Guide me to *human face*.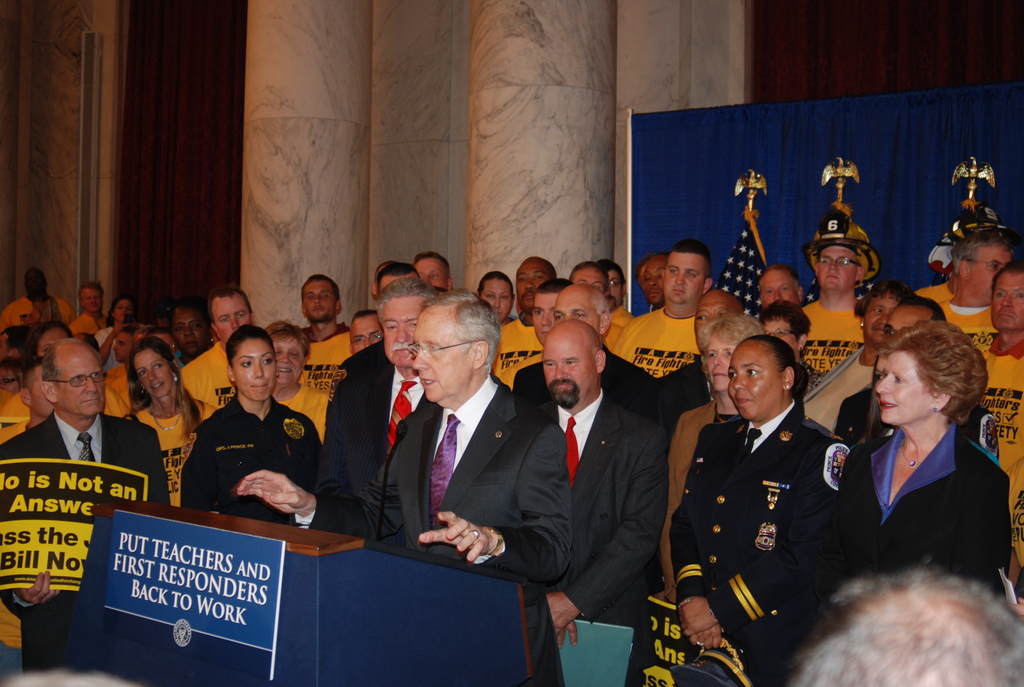
Guidance: (133, 351, 171, 399).
